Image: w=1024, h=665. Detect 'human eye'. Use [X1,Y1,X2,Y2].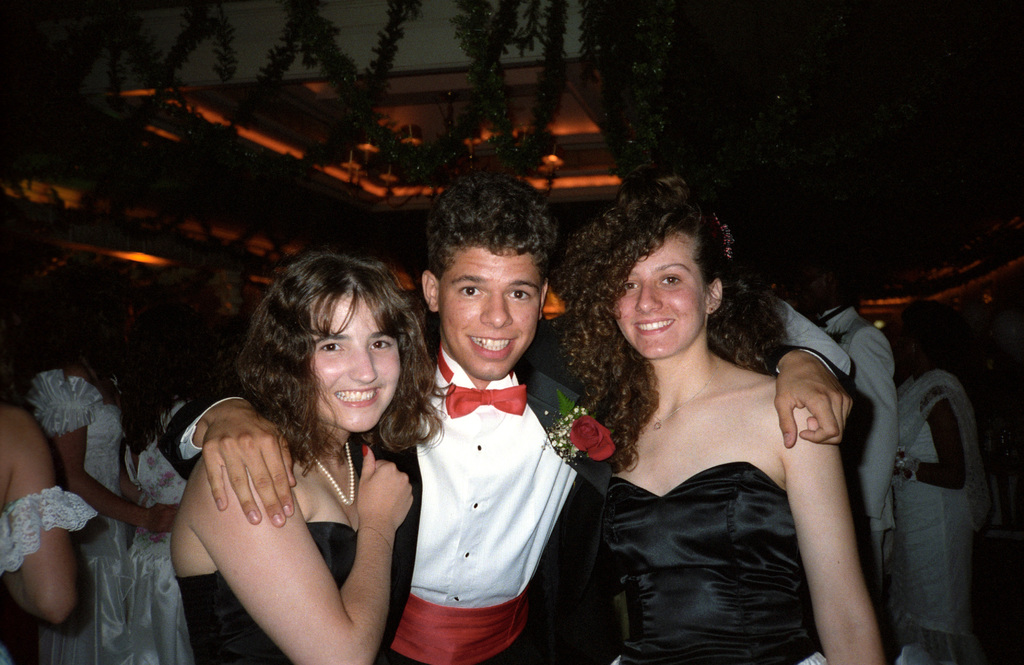
[621,277,642,290].
